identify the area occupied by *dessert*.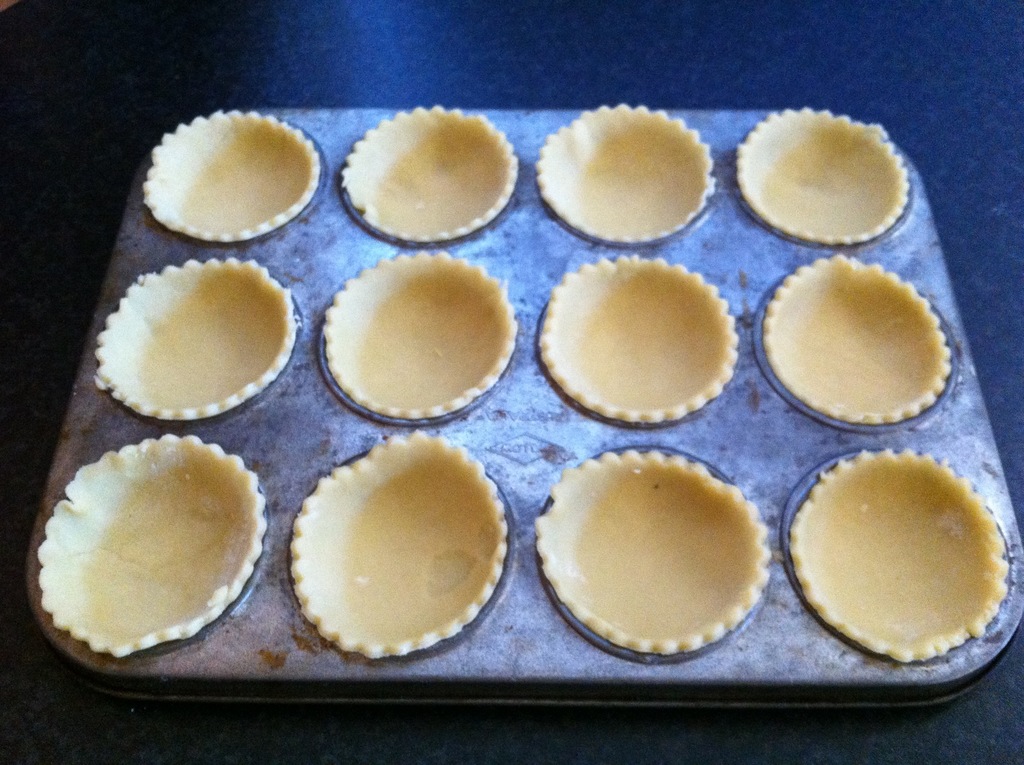
Area: 142,109,321,245.
